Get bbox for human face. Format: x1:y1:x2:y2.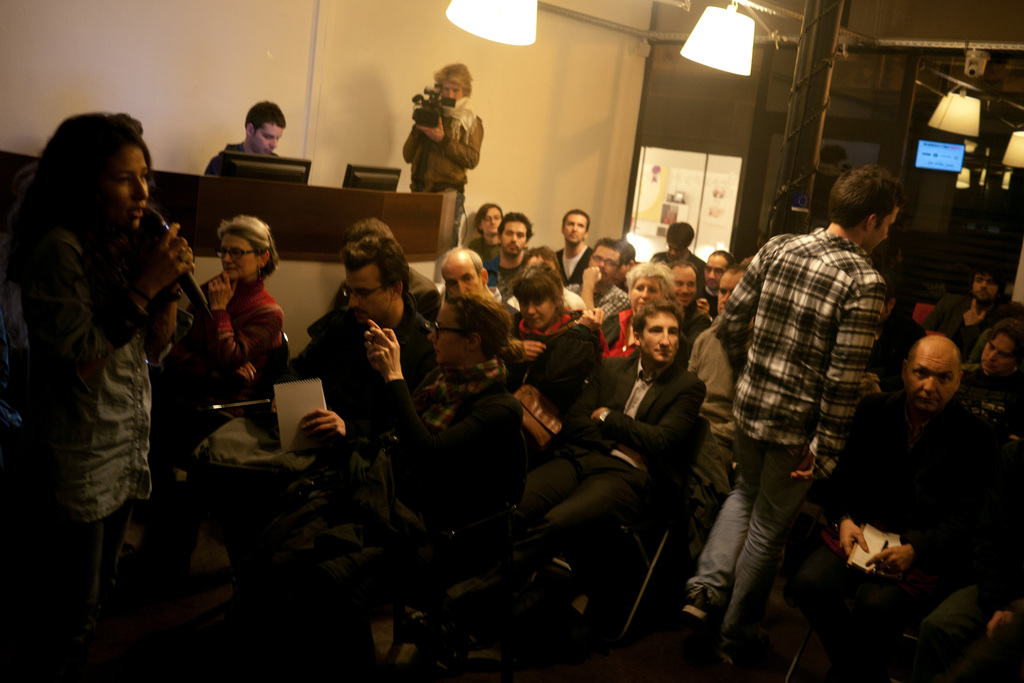
701:255:721:280.
